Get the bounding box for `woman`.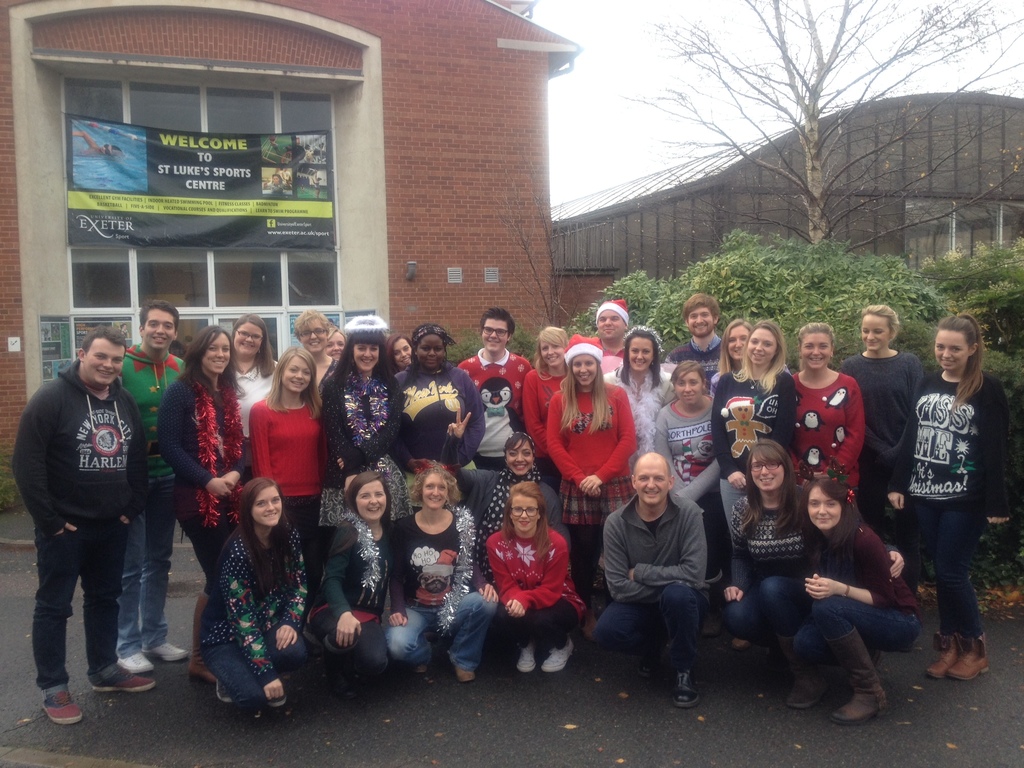
(x1=396, y1=322, x2=488, y2=470).
